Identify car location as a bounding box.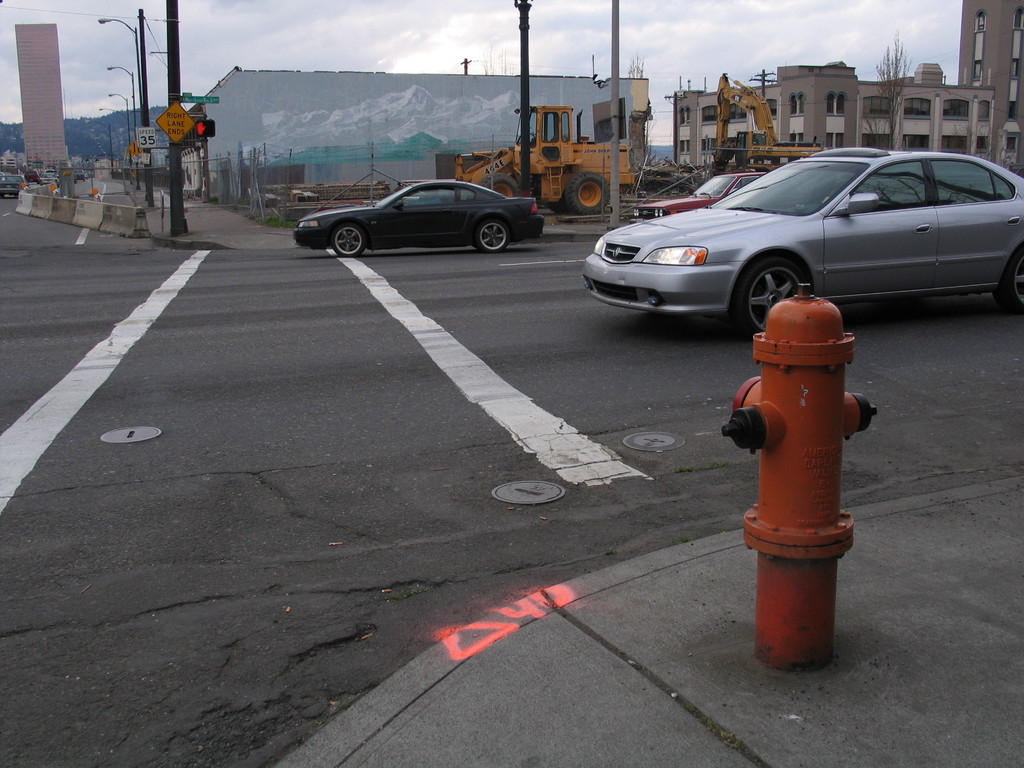
<region>585, 148, 1023, 346</region>.
